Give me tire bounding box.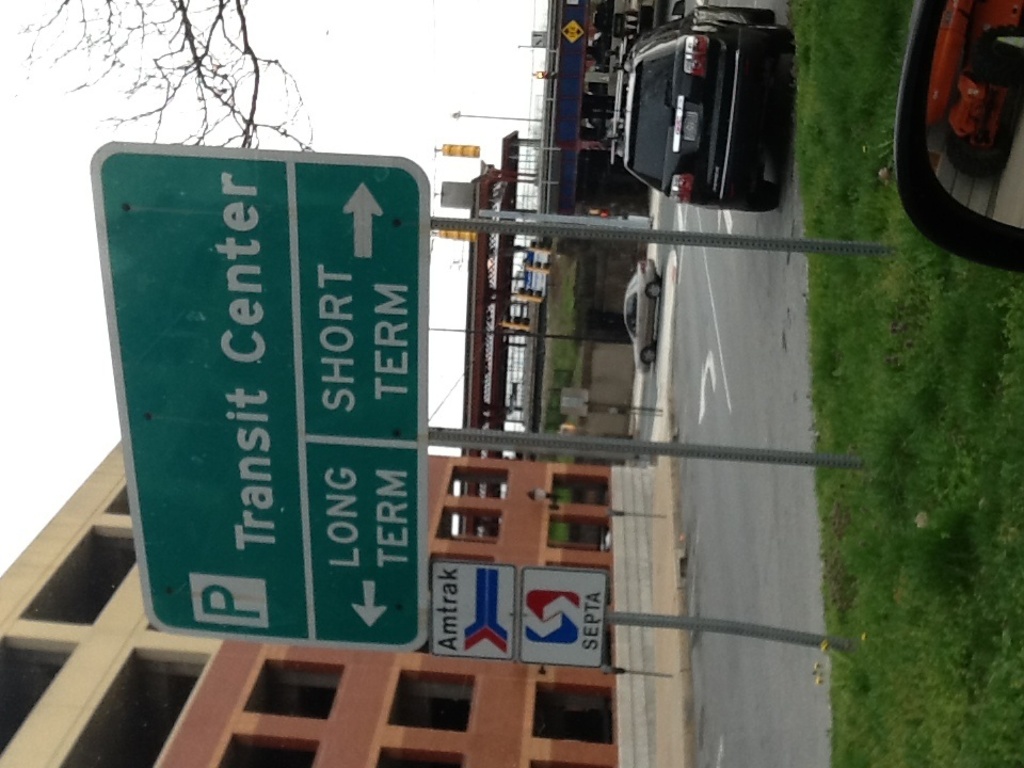
rect(907, 0, 1023, 244).
